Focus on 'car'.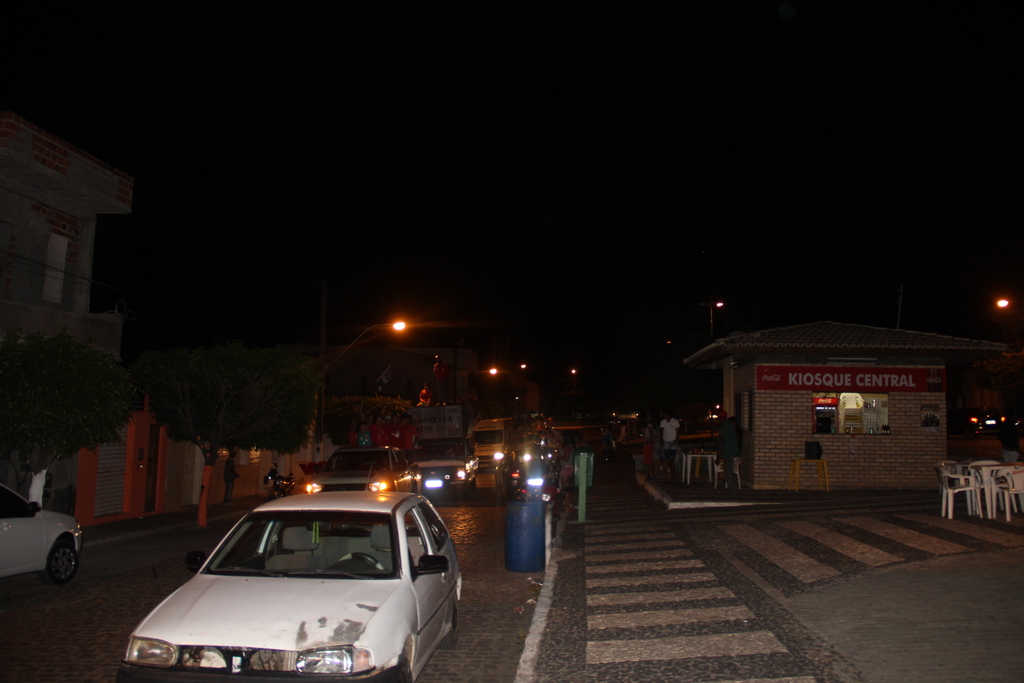
Focused at bbox=[107, 481, 468, 682].
